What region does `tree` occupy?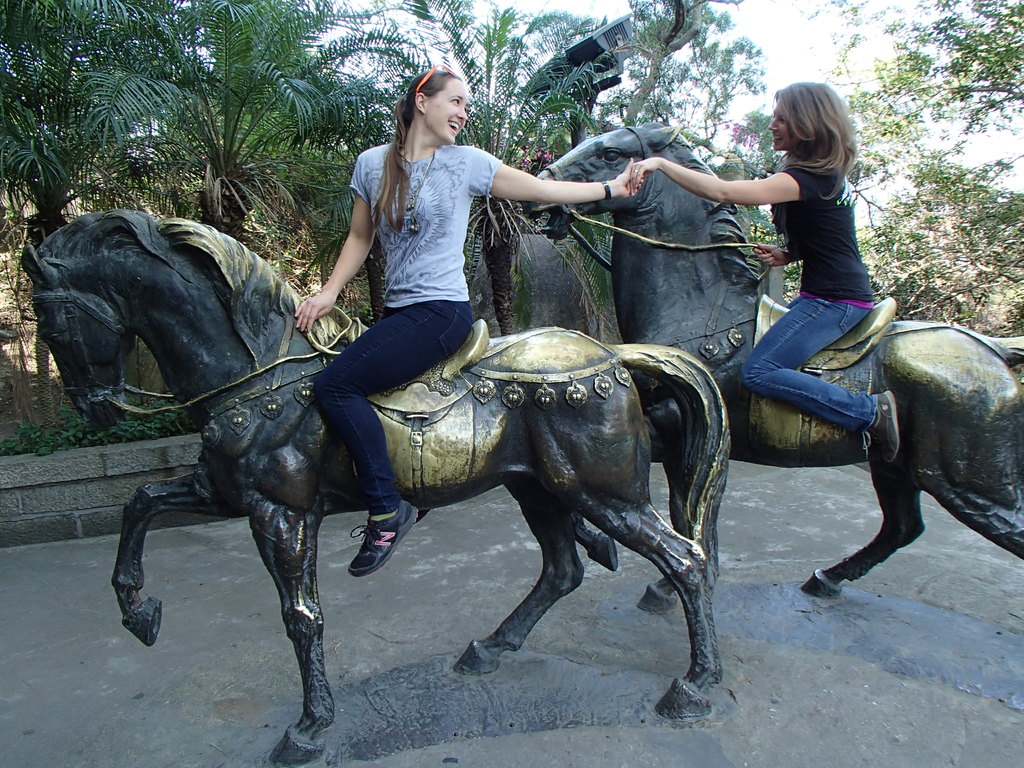
region(608, 0, 778, 259).
